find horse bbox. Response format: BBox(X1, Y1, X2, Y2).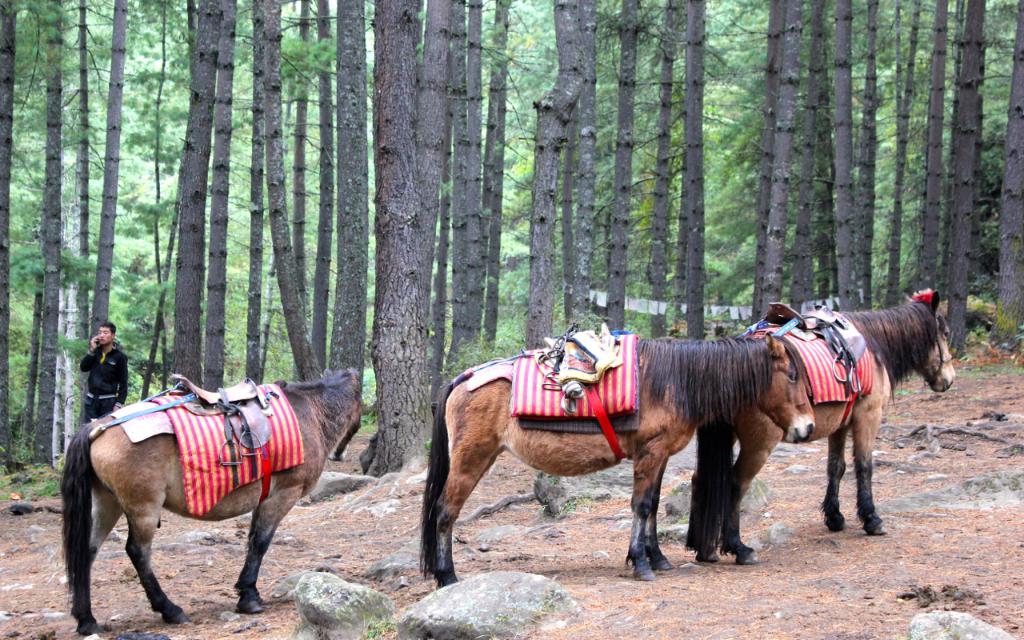
BBox(683, 286, 954, 566).
